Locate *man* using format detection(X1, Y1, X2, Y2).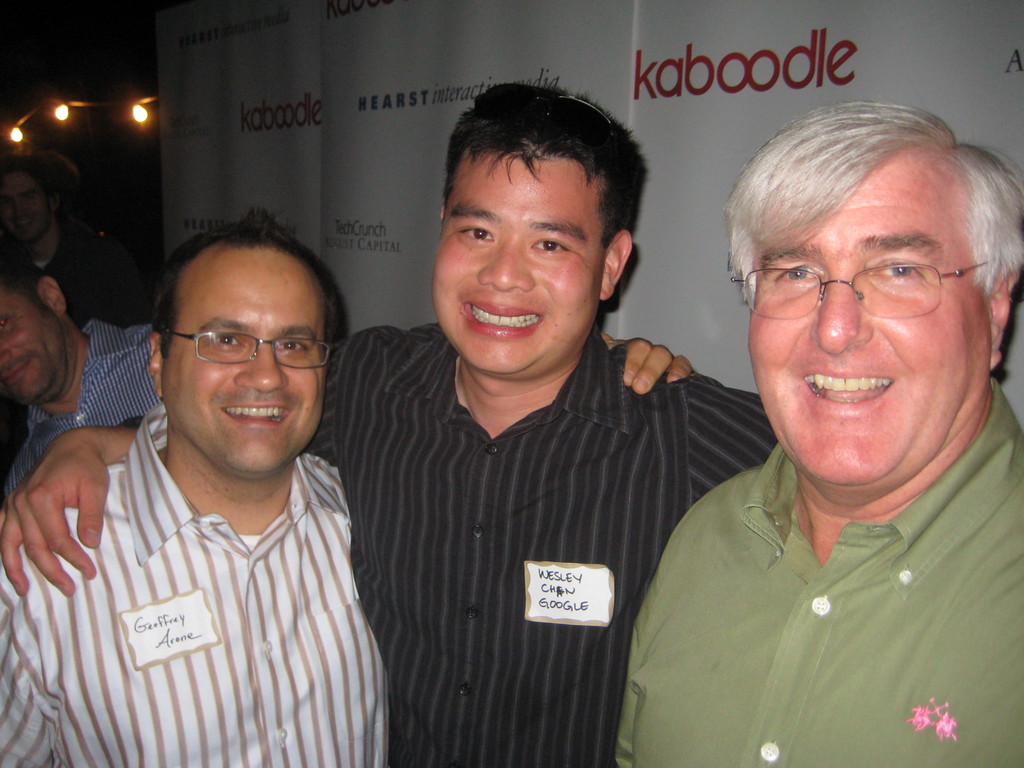
detection(1, 82, 774, 767).
